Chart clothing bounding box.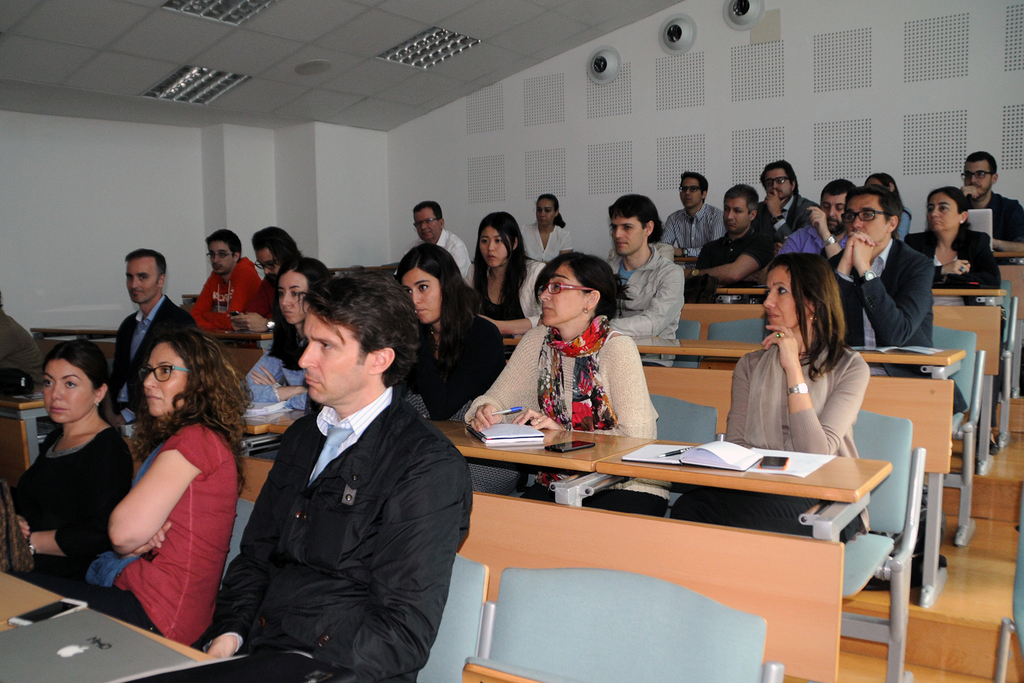
Charted: (left=972, top=192, right=1023, bottom=247).
